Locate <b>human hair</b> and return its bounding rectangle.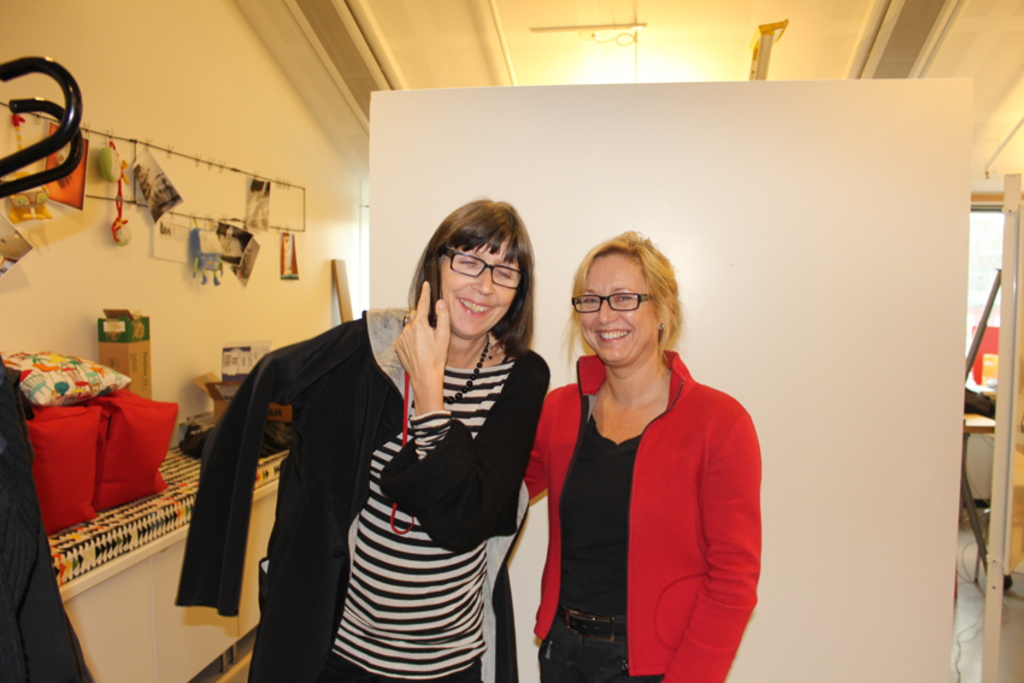
box=[559, 228, 687, 375].
